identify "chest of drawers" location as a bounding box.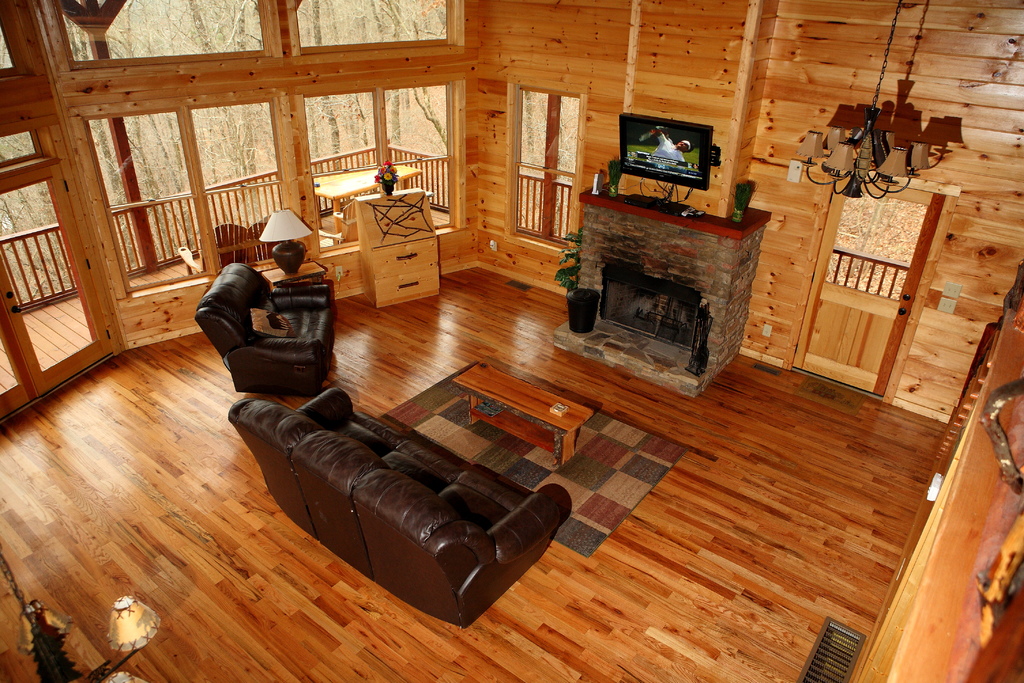
[360,185,441,309].
